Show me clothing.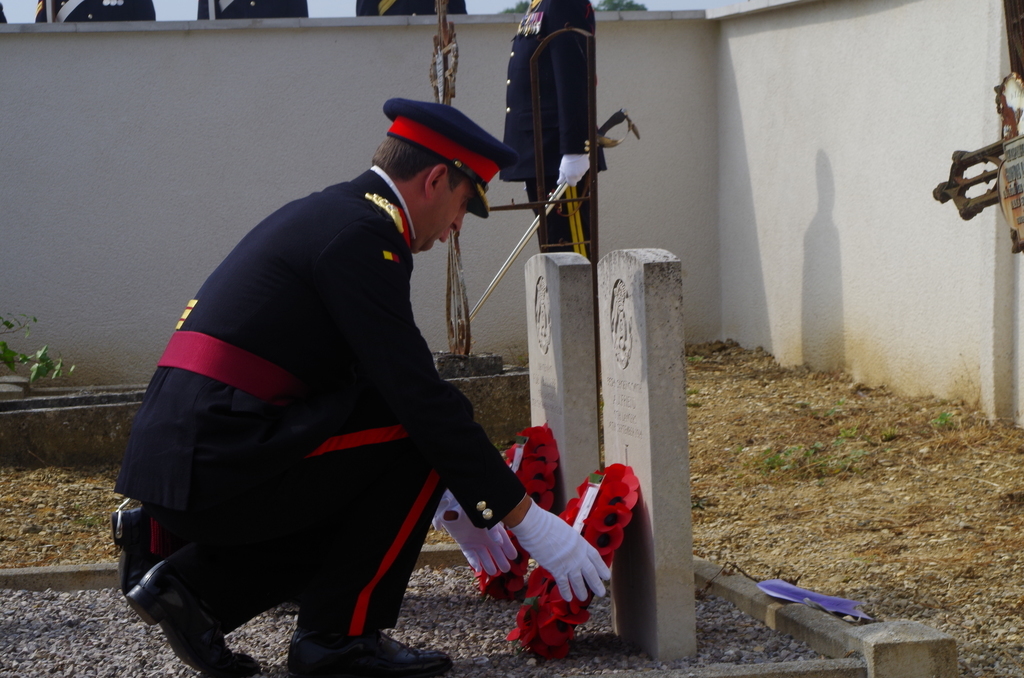
clothing is here: BBox(355, 0, 469, 15).
